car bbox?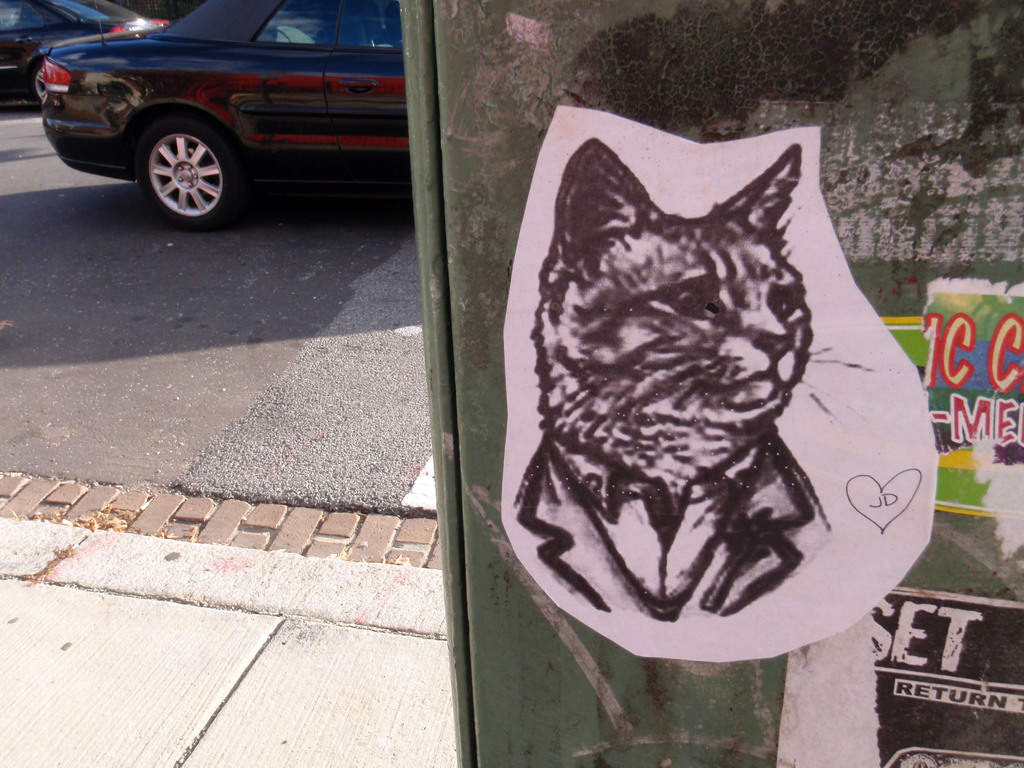
0:0:172:99
